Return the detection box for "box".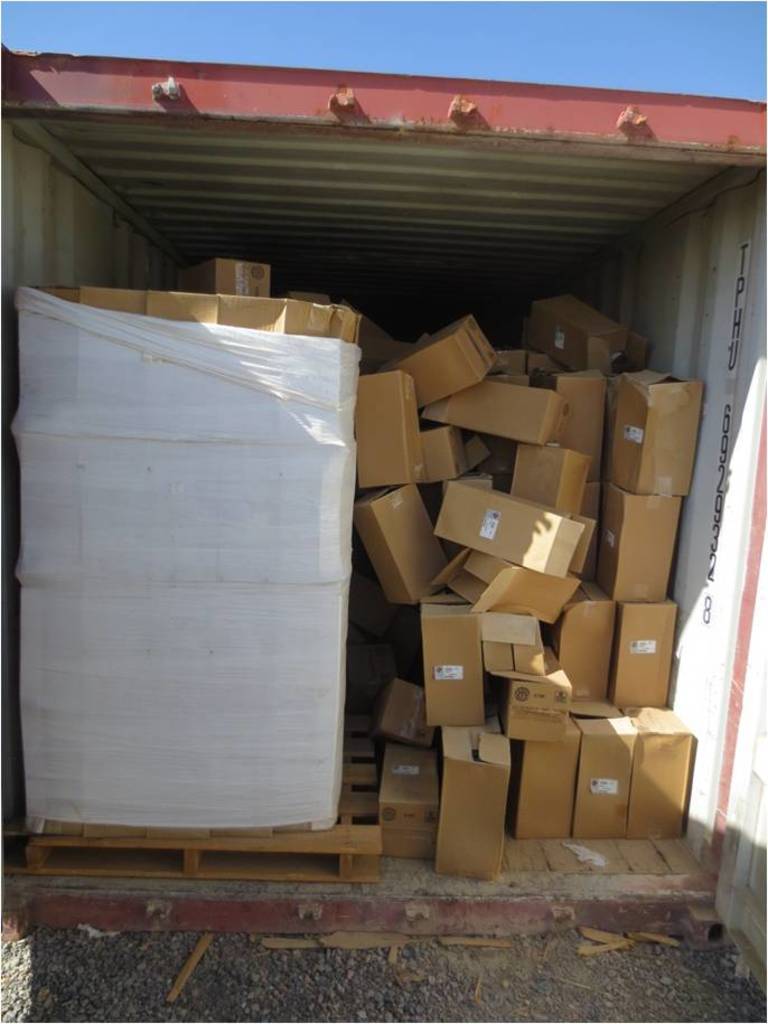
x1=624, y1=701, x2=699, y2=833.
